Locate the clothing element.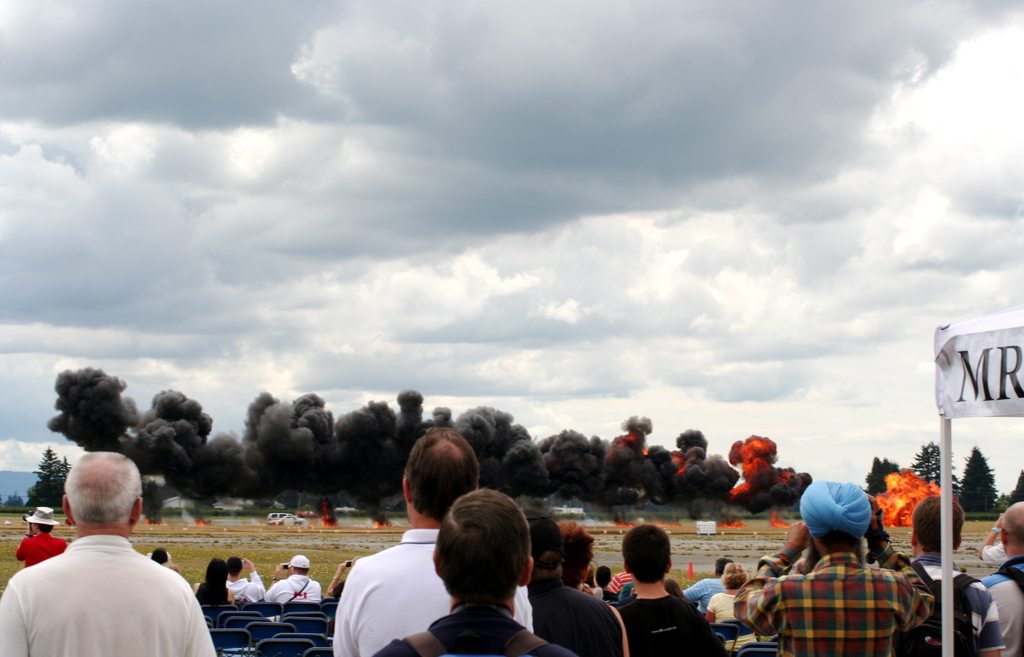
Element bbox: BBox(685, 578, 724, 611).
